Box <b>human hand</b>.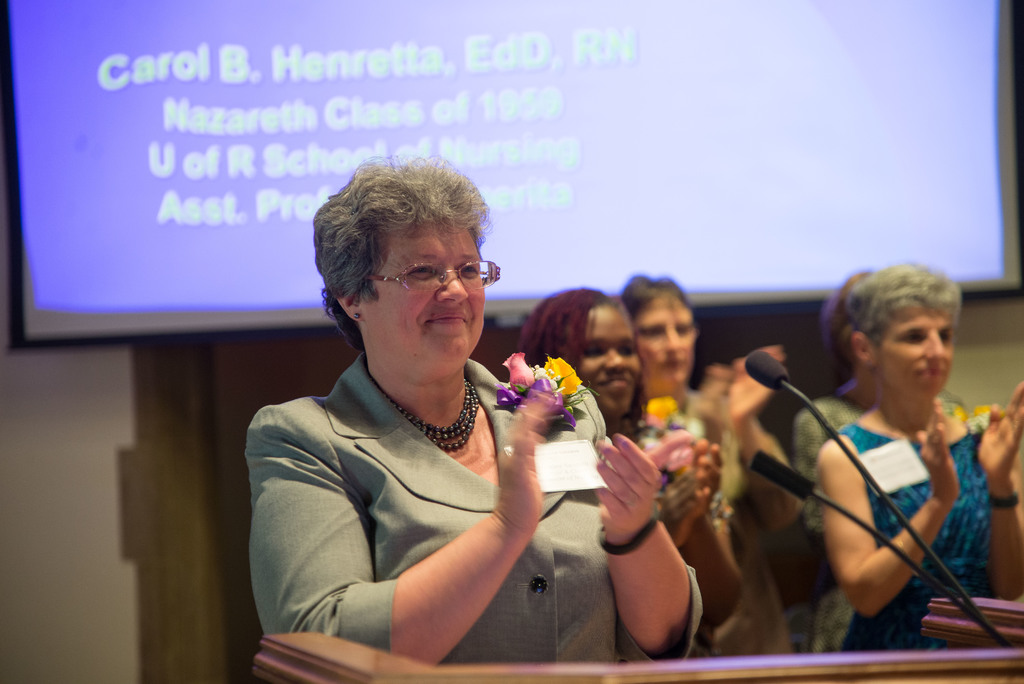
{"left": 733, "top": 346, "right": 792, "bottom": 416}.
